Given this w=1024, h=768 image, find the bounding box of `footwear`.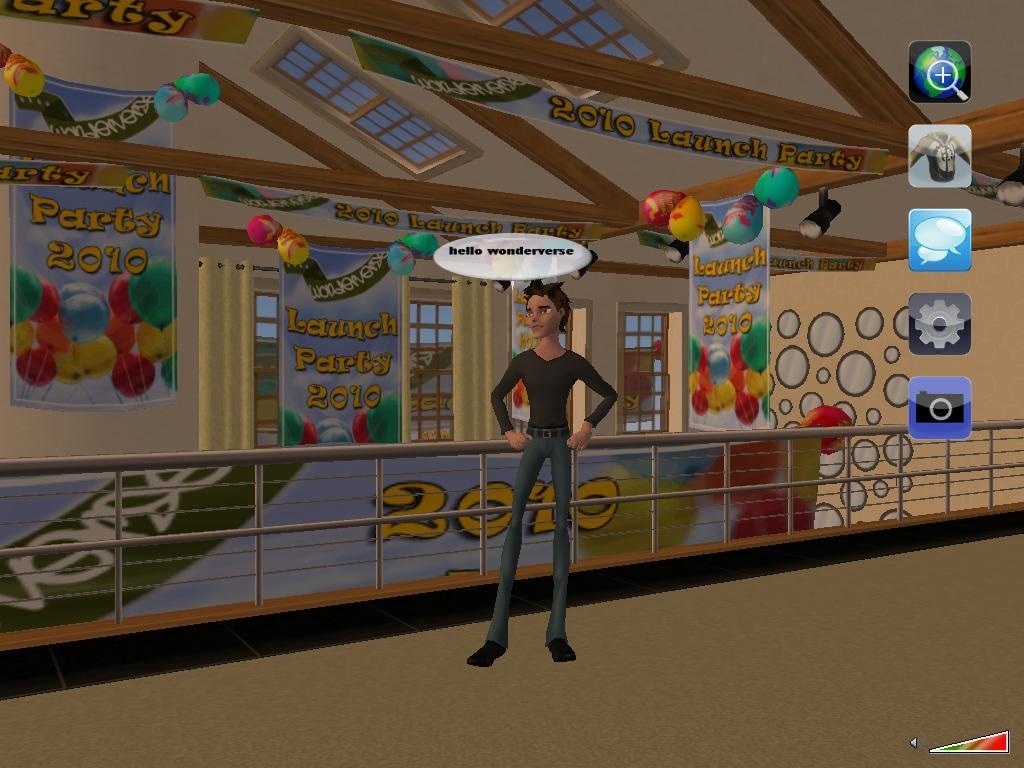
left=467, top=642, right=504, bottom=667.
